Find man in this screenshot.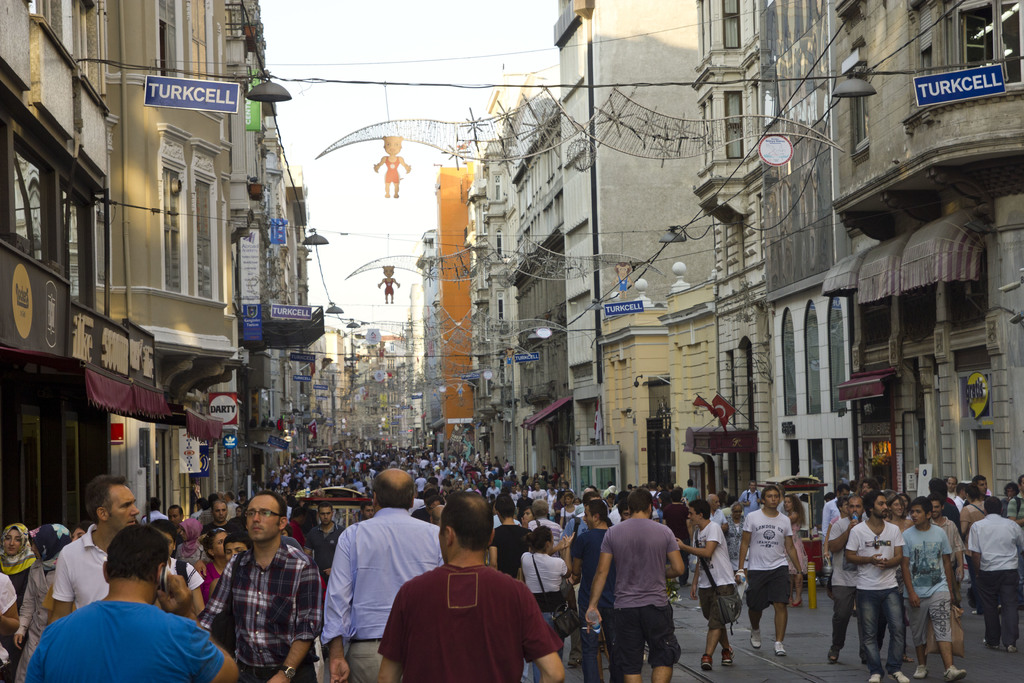
The bounding box for man is BBox(372, 514, 561, 682).
